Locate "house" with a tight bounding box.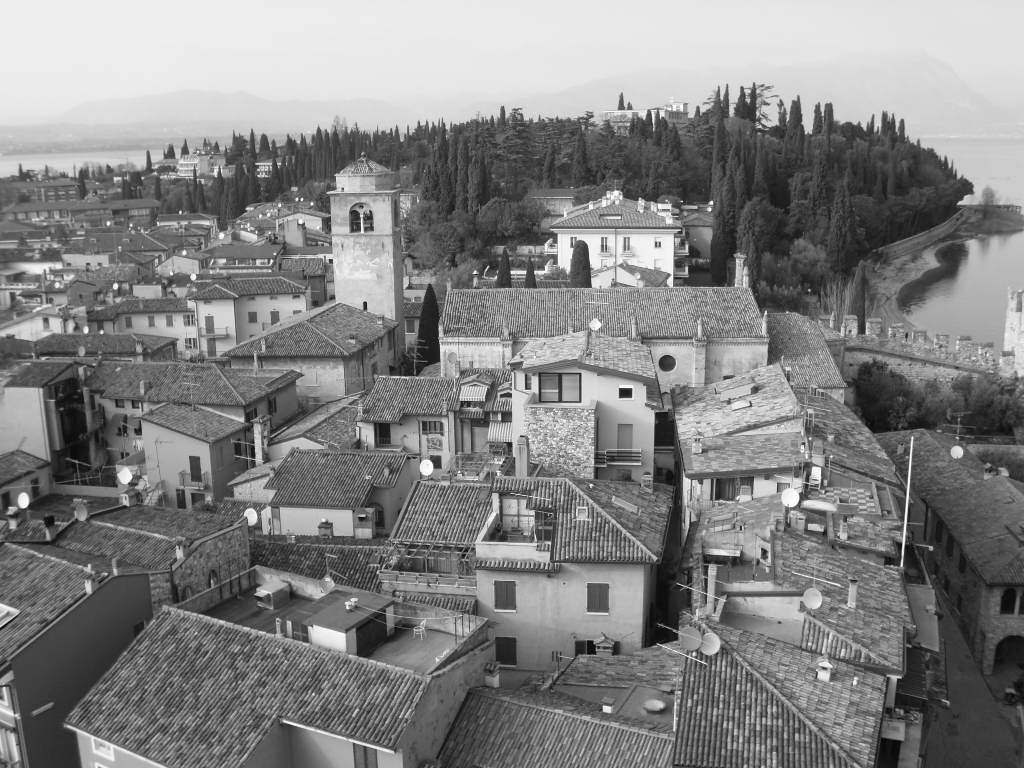
x1=0, y1=525, x2=145, y2=767.
